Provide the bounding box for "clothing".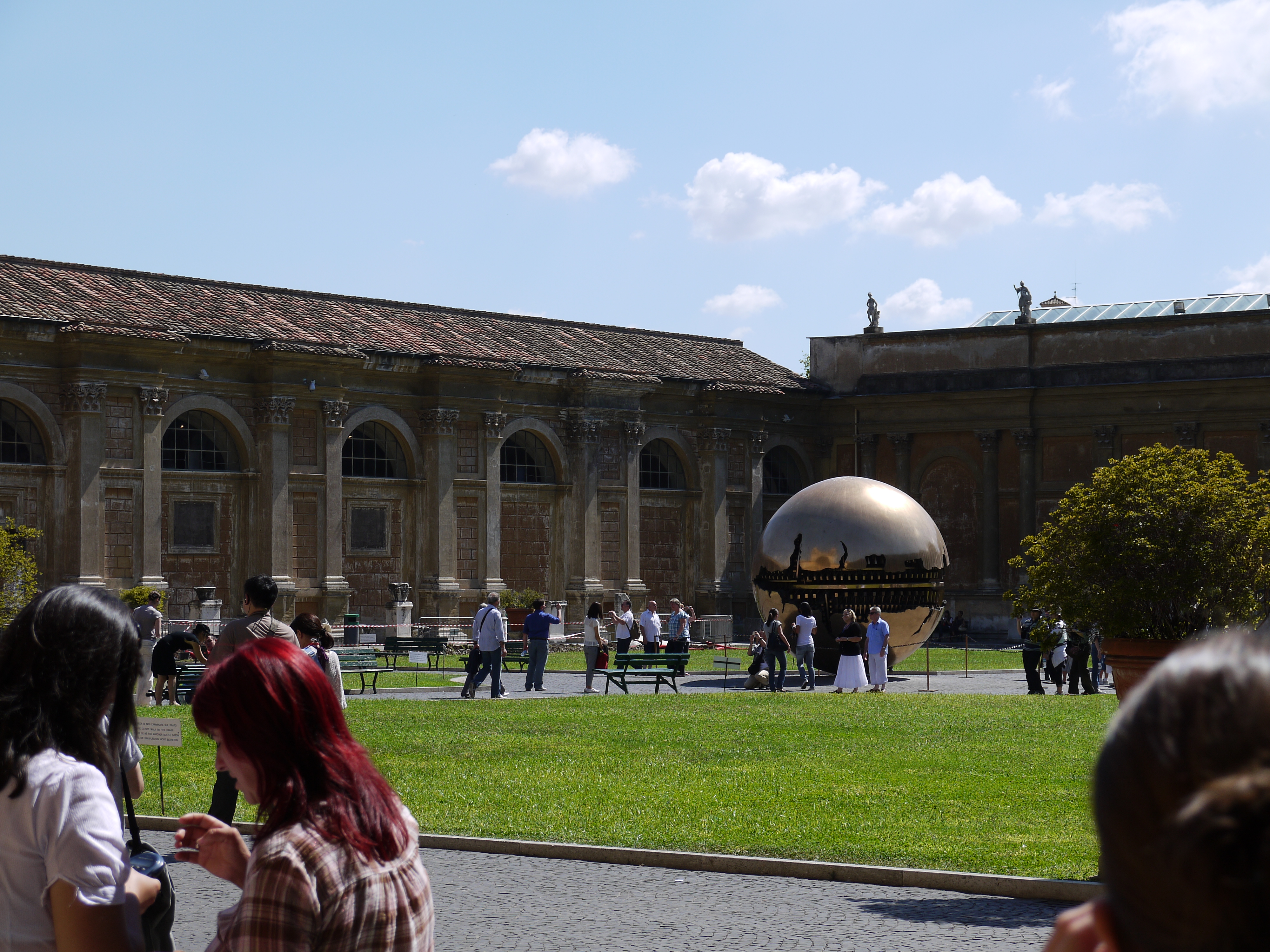
box=[195, 193, 201, 212].
